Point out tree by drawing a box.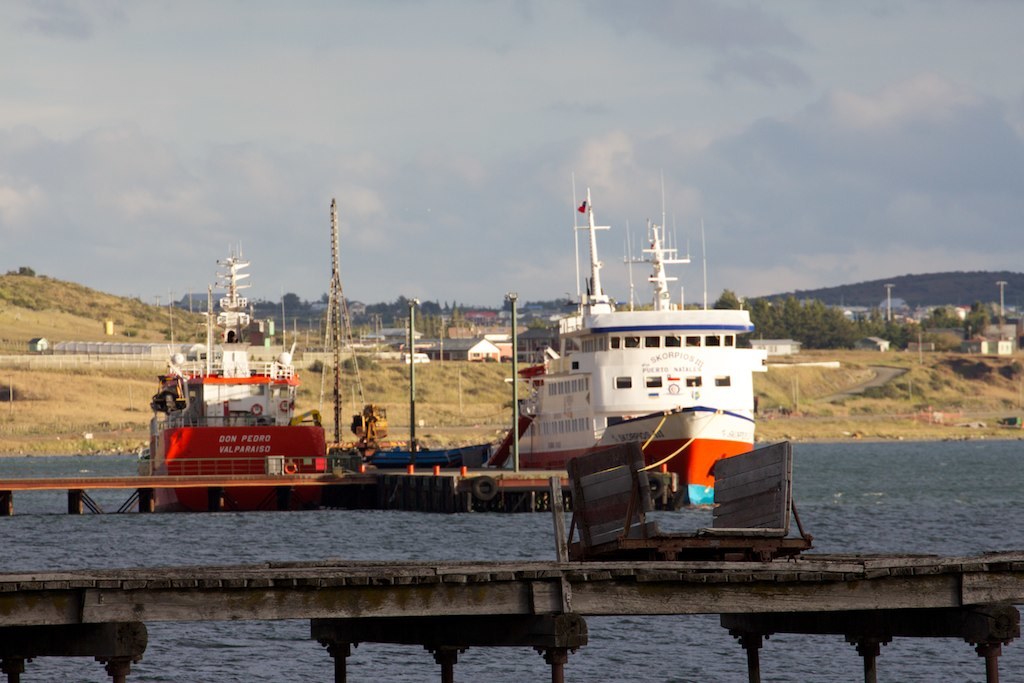
{"x1": 709, "y1": 290, "x2": 744, "y2": 308}.
